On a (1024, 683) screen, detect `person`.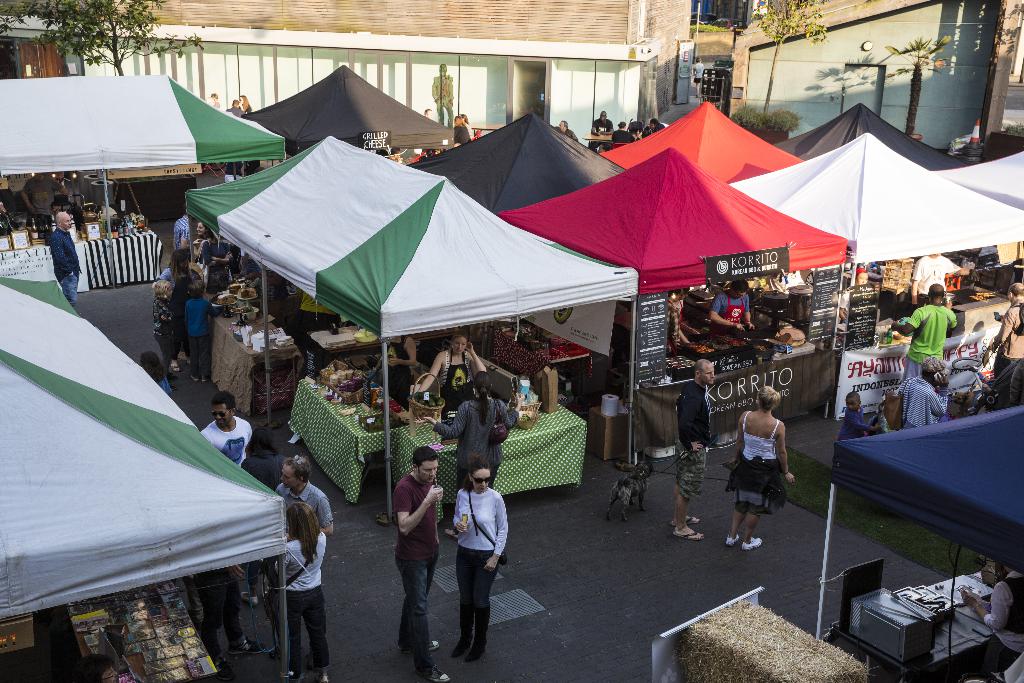
(x1=895, y1=283, x2=959, y2=379).
